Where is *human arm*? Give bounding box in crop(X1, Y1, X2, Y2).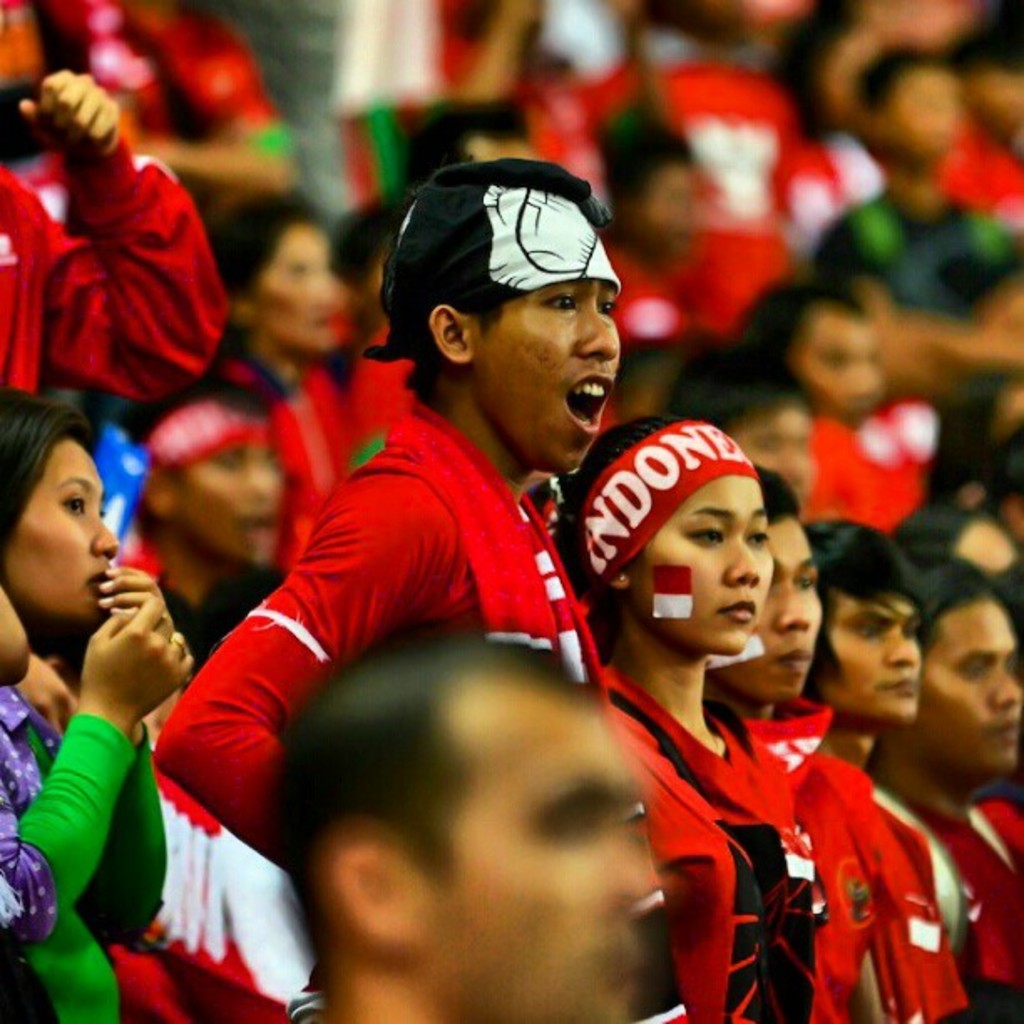
crop(847, 822, 882, 1022).
